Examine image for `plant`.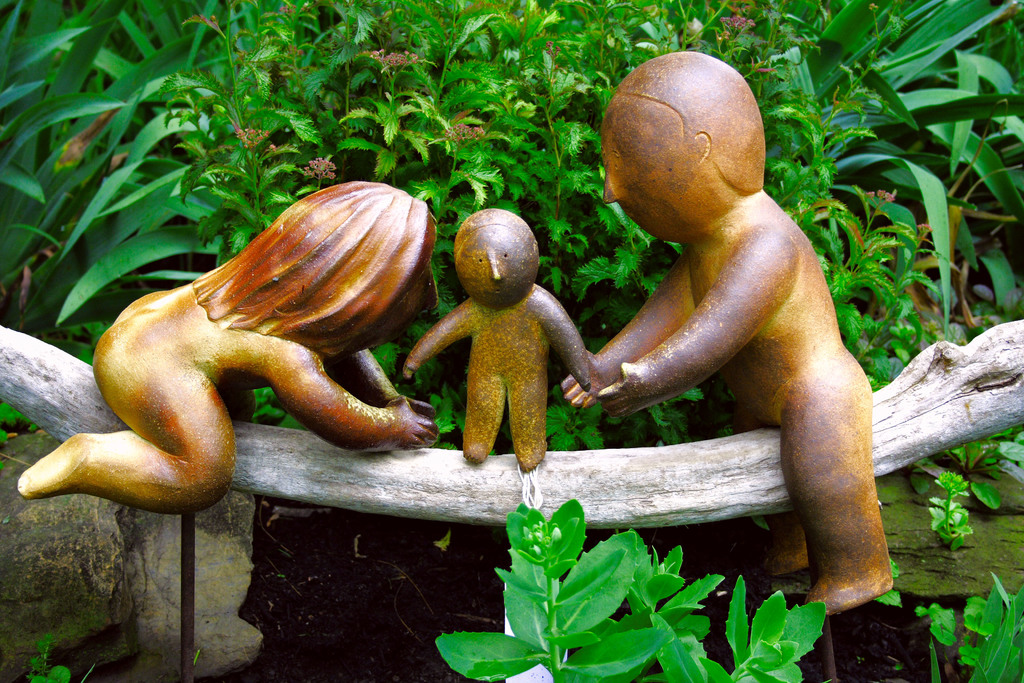
Examination result: rect(915, 572, 1004, 672).
